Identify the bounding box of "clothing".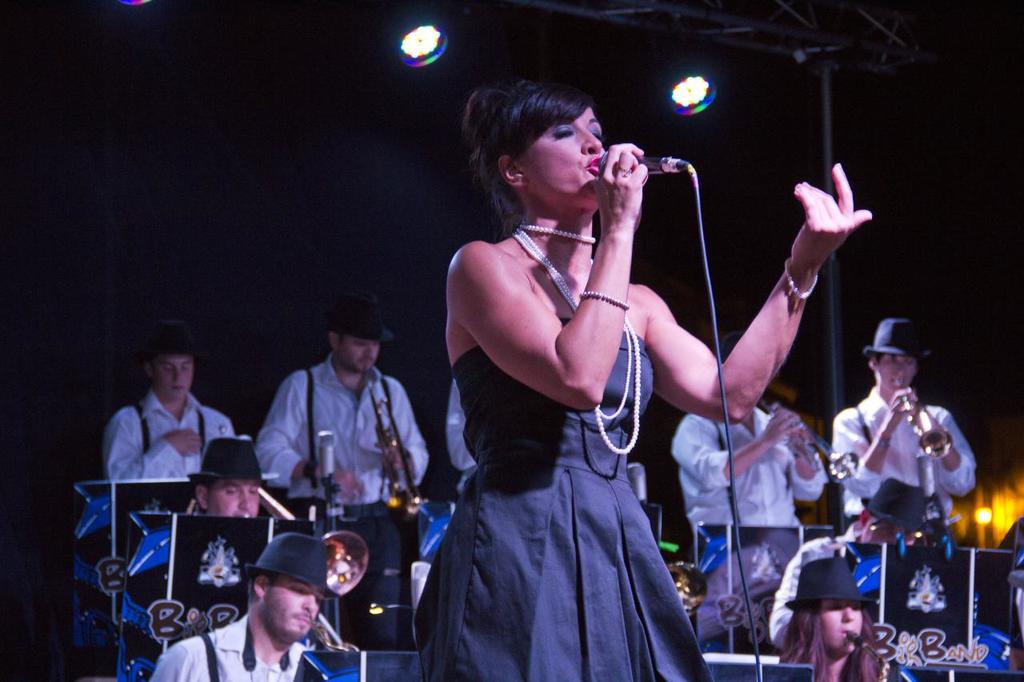
select_region(739, 521, 804, 569).
